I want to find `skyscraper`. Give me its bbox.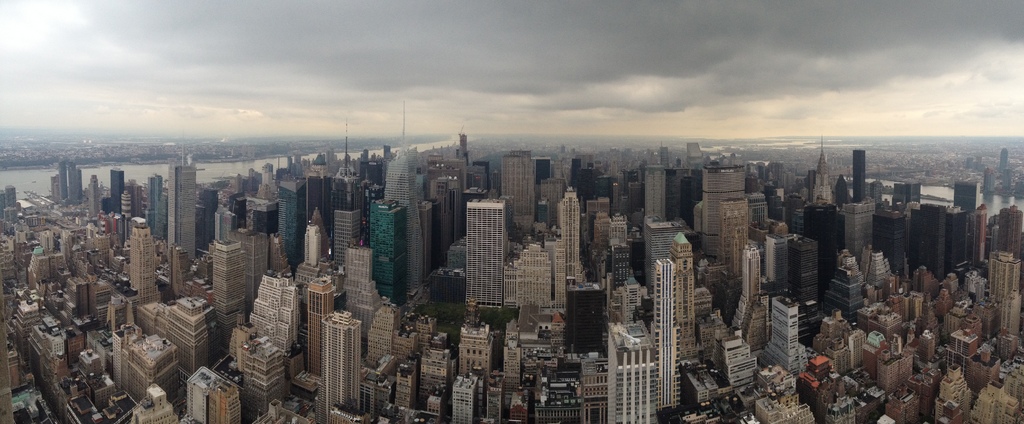
<box>186,368,221,423</box>.
